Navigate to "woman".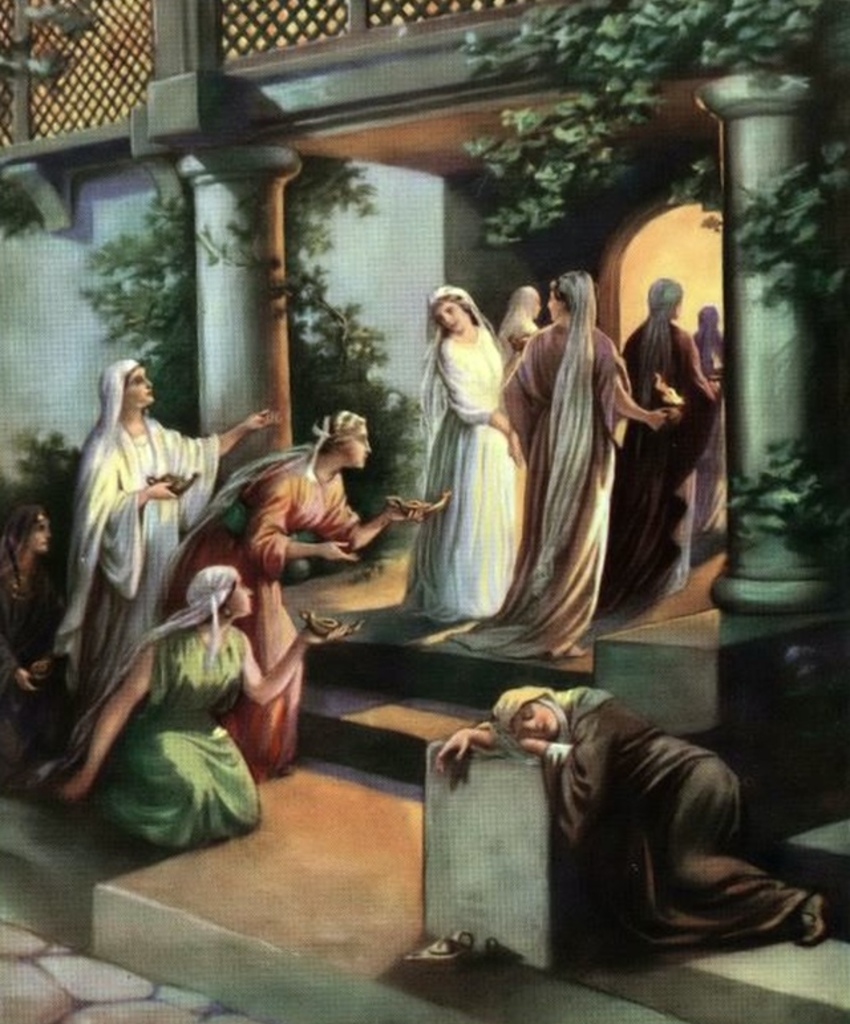
Navigation target: [498, 274, 669, 667].
